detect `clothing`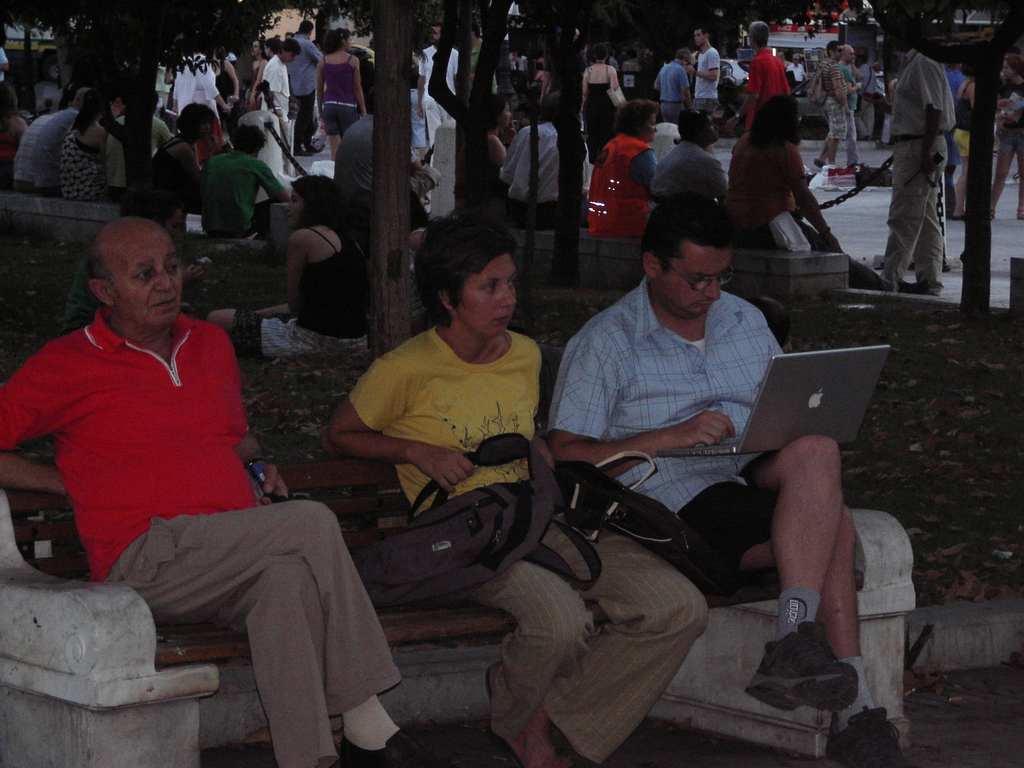
316, 45, 358, 100
